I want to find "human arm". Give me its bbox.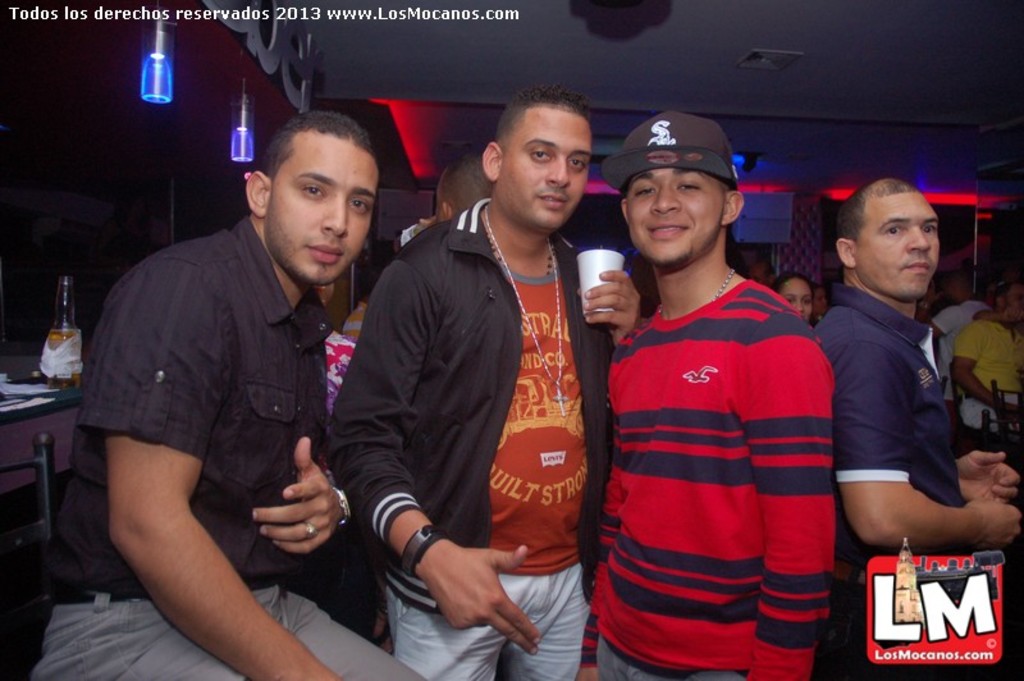
crop(338, 236, 558, 671).
